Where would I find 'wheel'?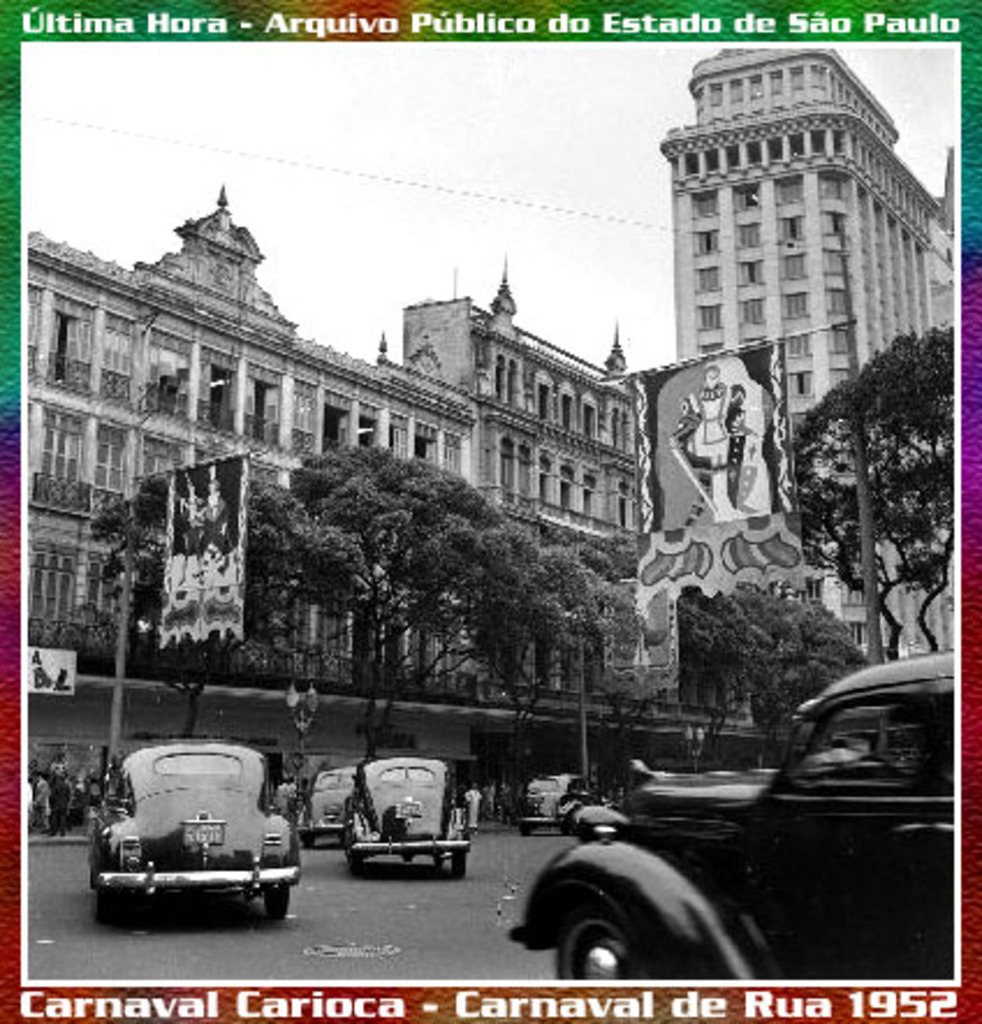
At 540:910:672:987.
